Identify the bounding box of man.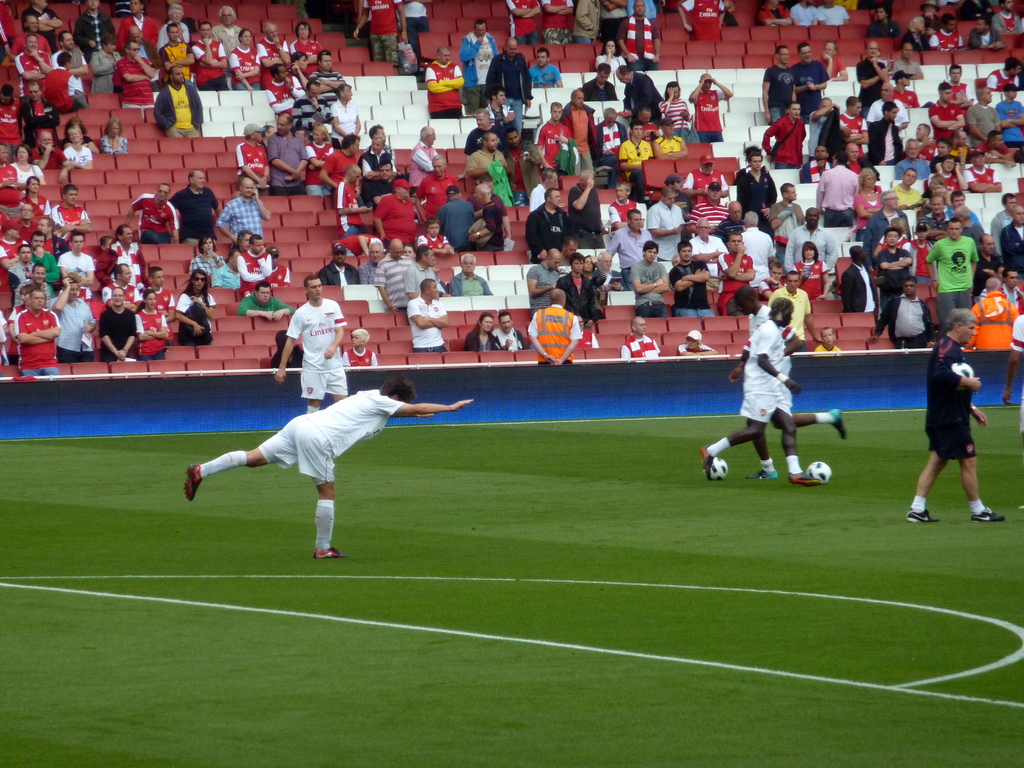
select_region(215, 170, 271, 236).
